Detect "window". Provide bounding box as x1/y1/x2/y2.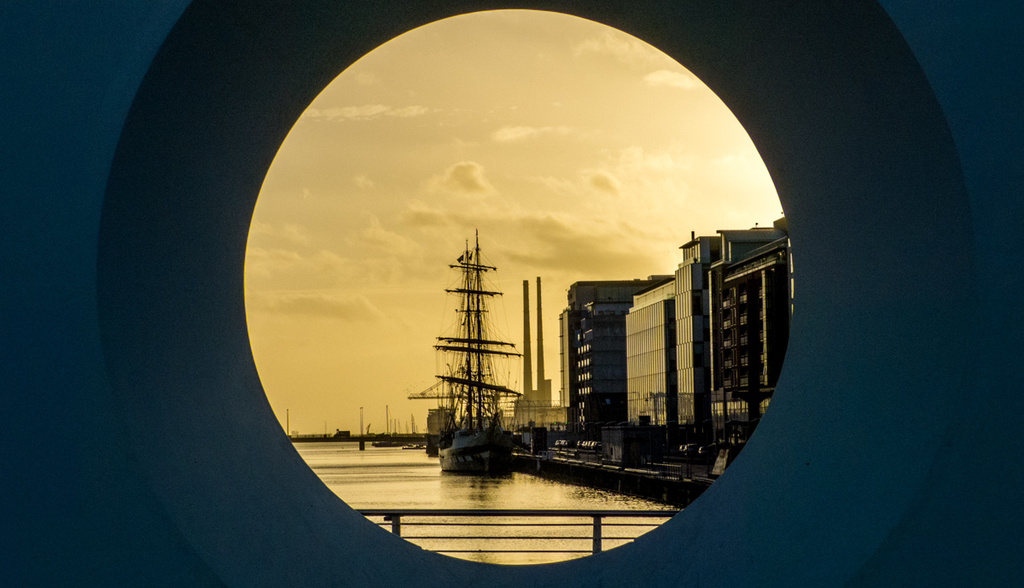
739/376/751/387.
